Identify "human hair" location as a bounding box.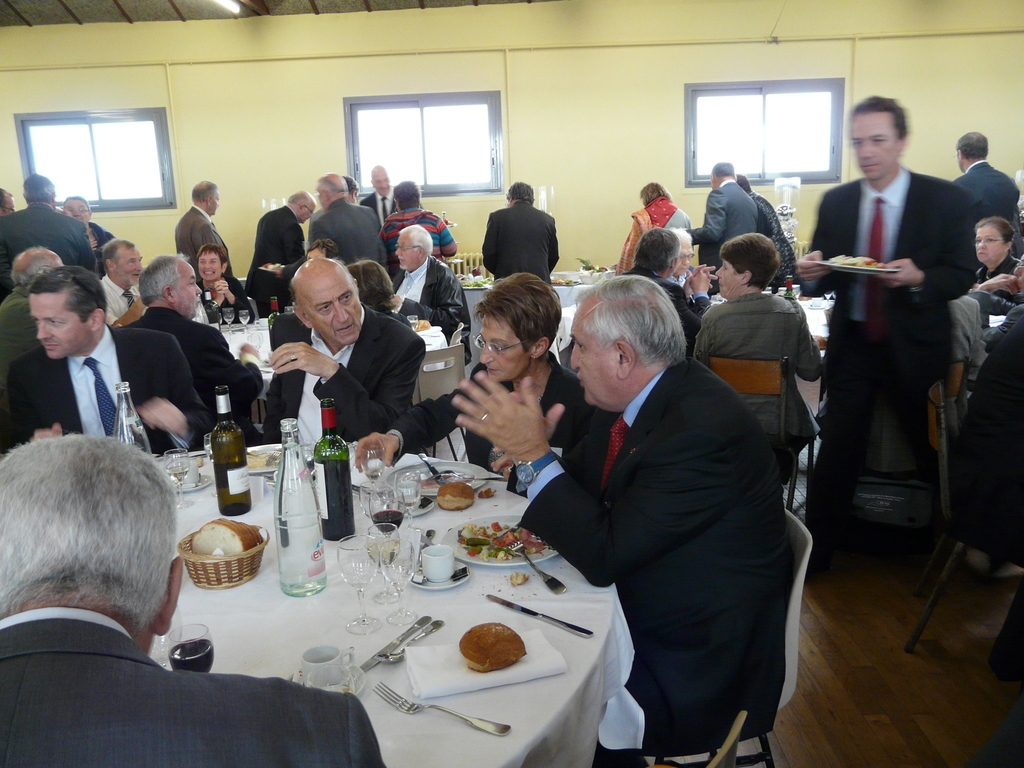
pyautogui.locateOnScreen(319, 173, 344, 193).
